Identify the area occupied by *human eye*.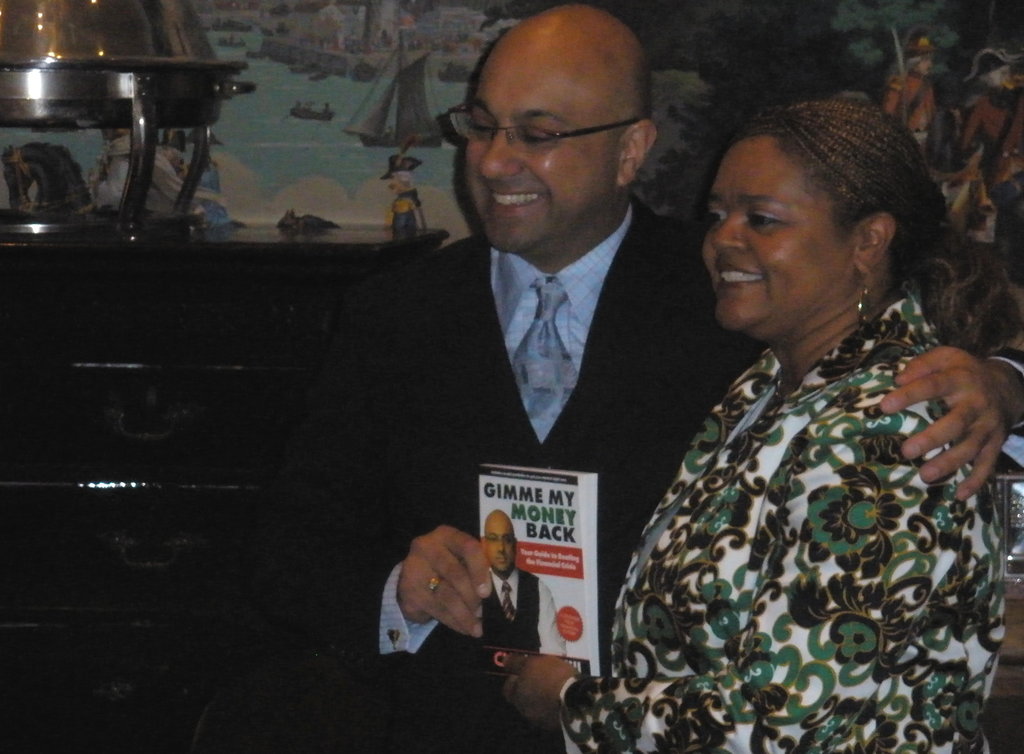
Area: 517/126/555/149.
